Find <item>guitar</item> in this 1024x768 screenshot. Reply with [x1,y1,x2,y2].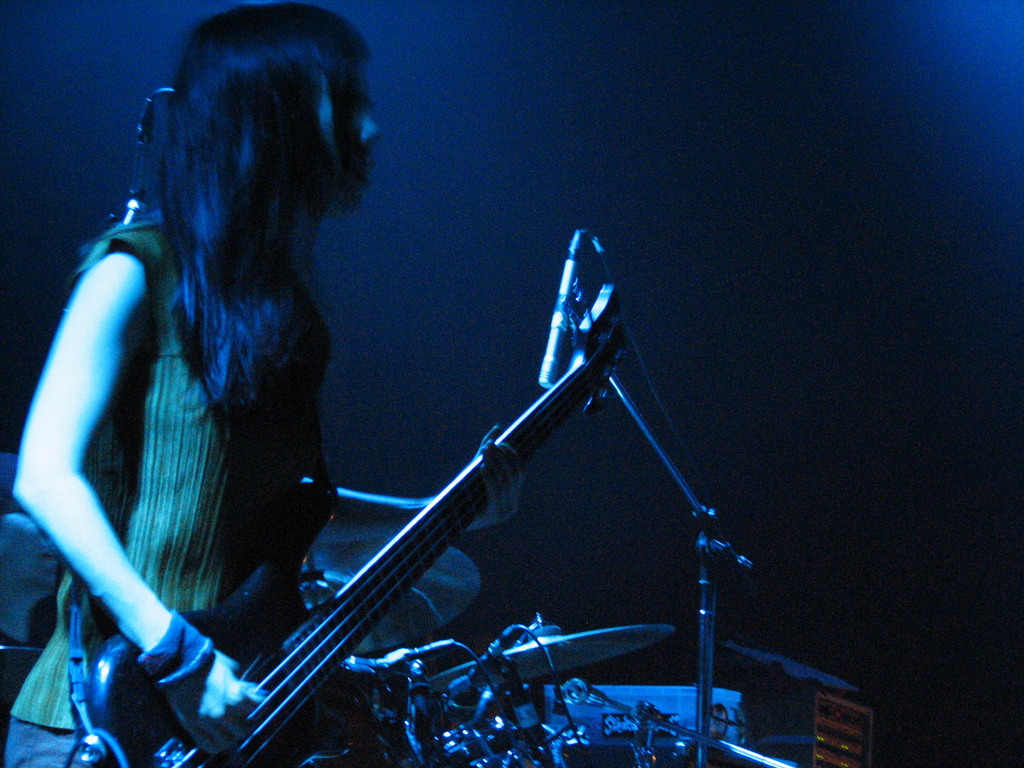
[83,280,637,767].
